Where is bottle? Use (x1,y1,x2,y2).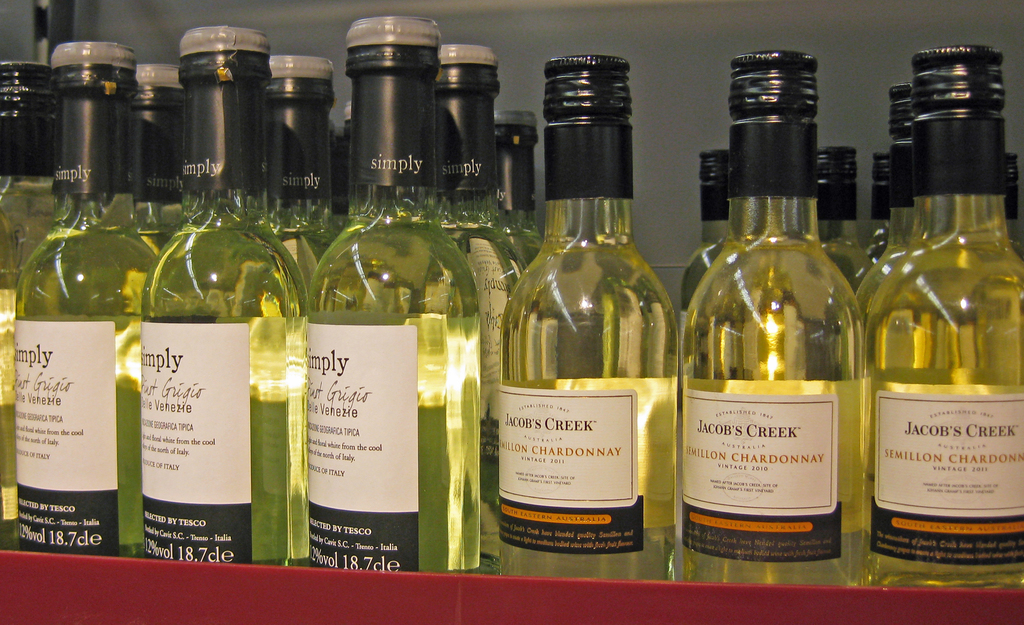
(435,42,504,559).
